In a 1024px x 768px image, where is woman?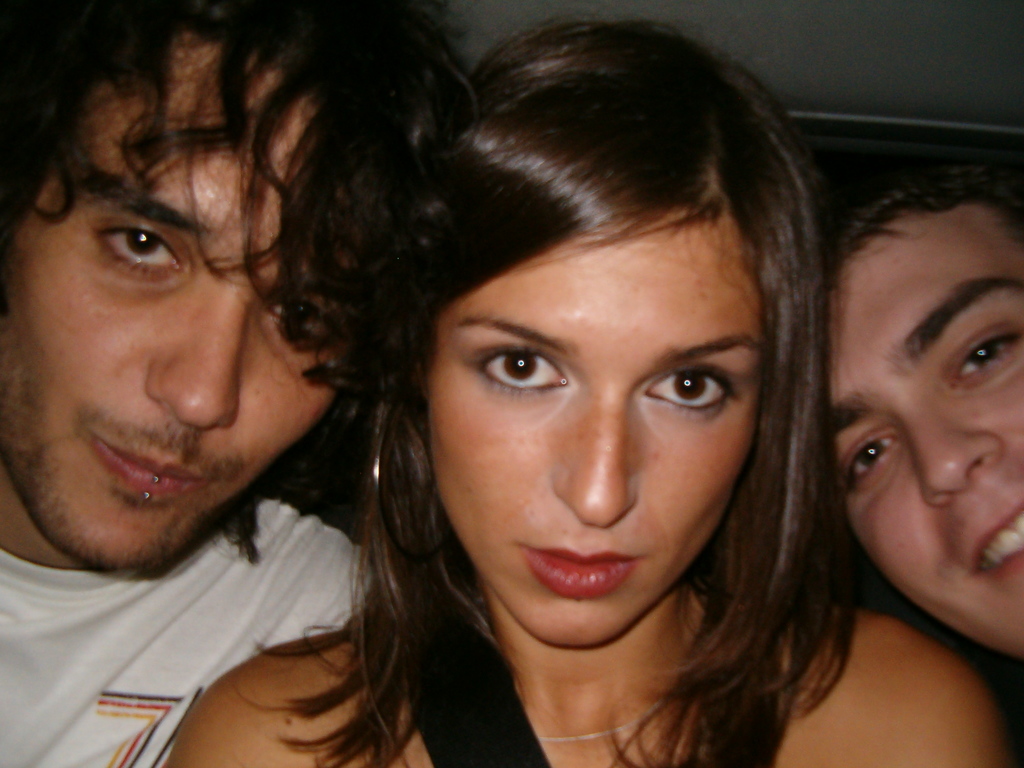
BBox(159, 77, 890, 767).
